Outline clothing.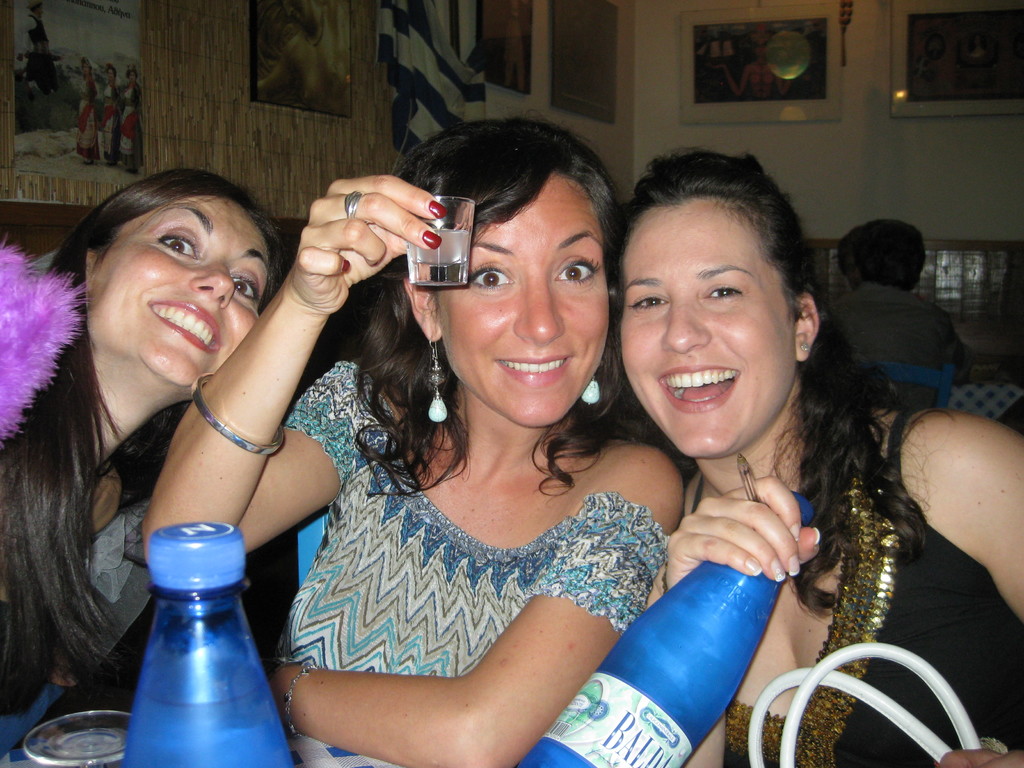
Outline: <box>722,410,1023,767</box>.
